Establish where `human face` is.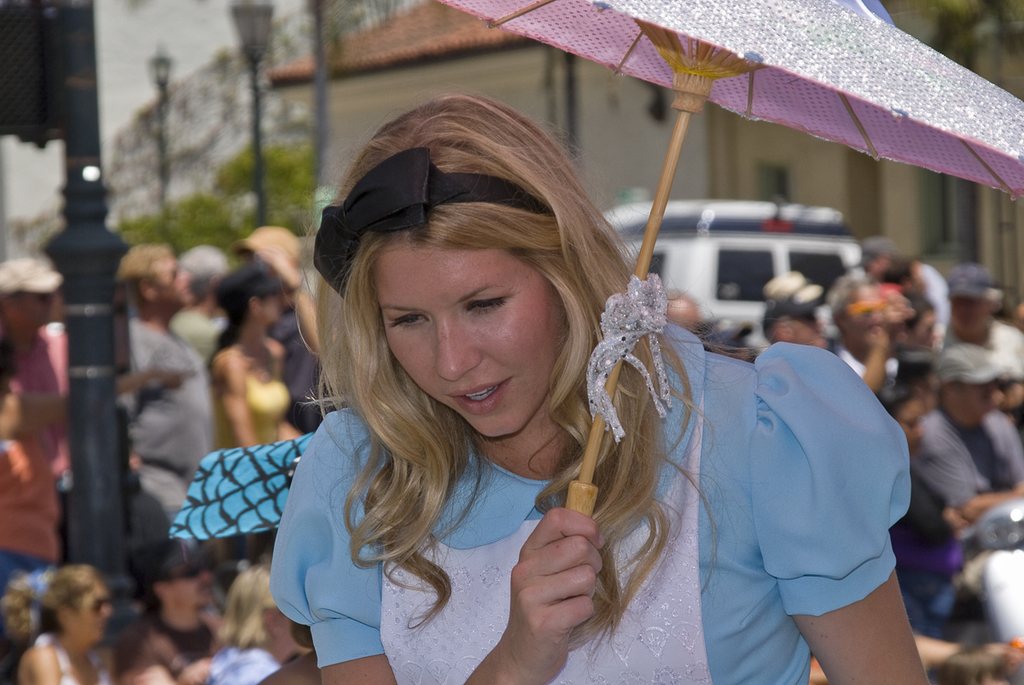
Established at bbox=(167, 564, 215, 612).
